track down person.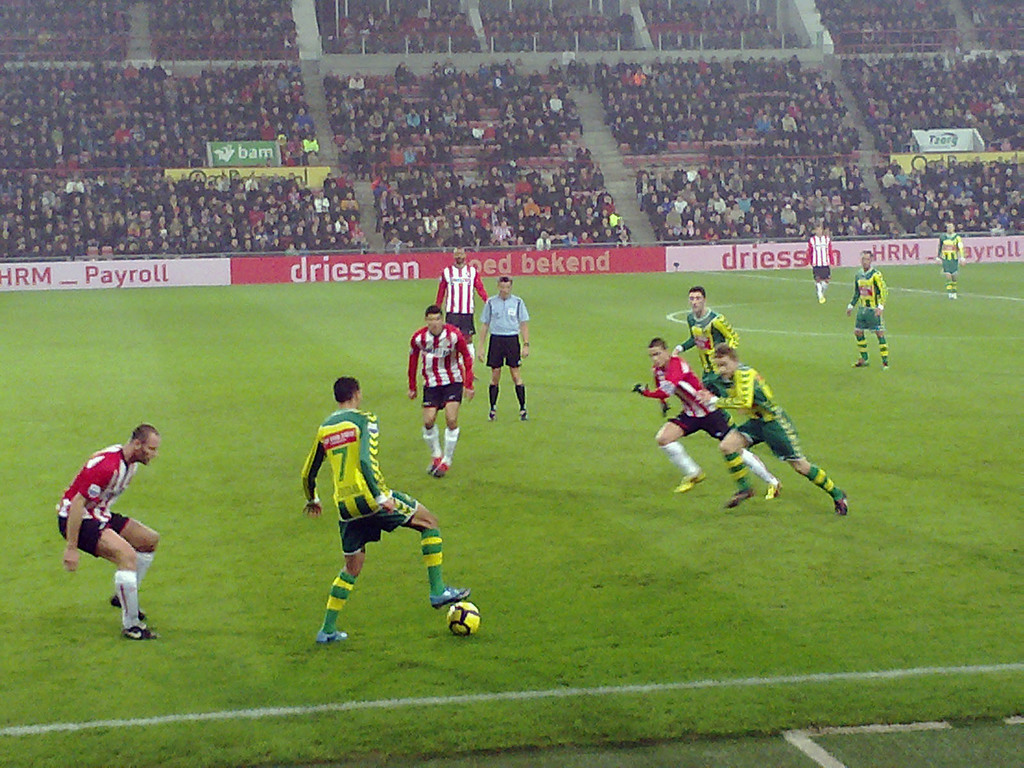
Tracked to bbox(303, 376, 474, 644).
